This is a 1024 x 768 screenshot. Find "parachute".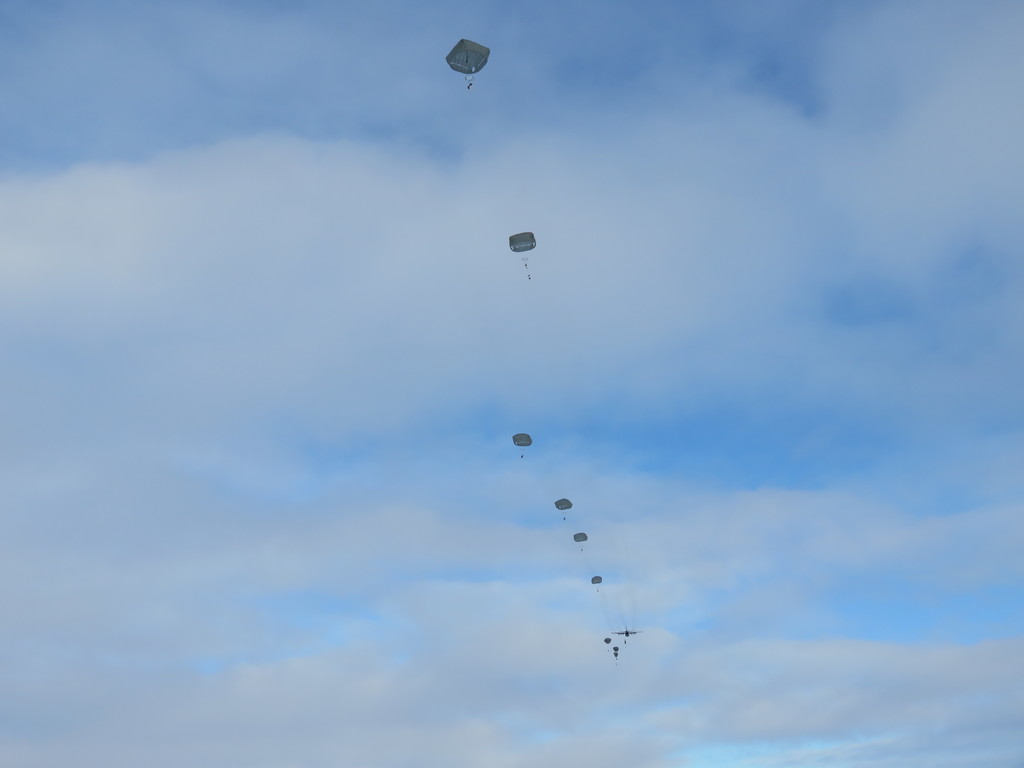
Bounding box: <bbox>514, 433, 534, 457</bbox>.
